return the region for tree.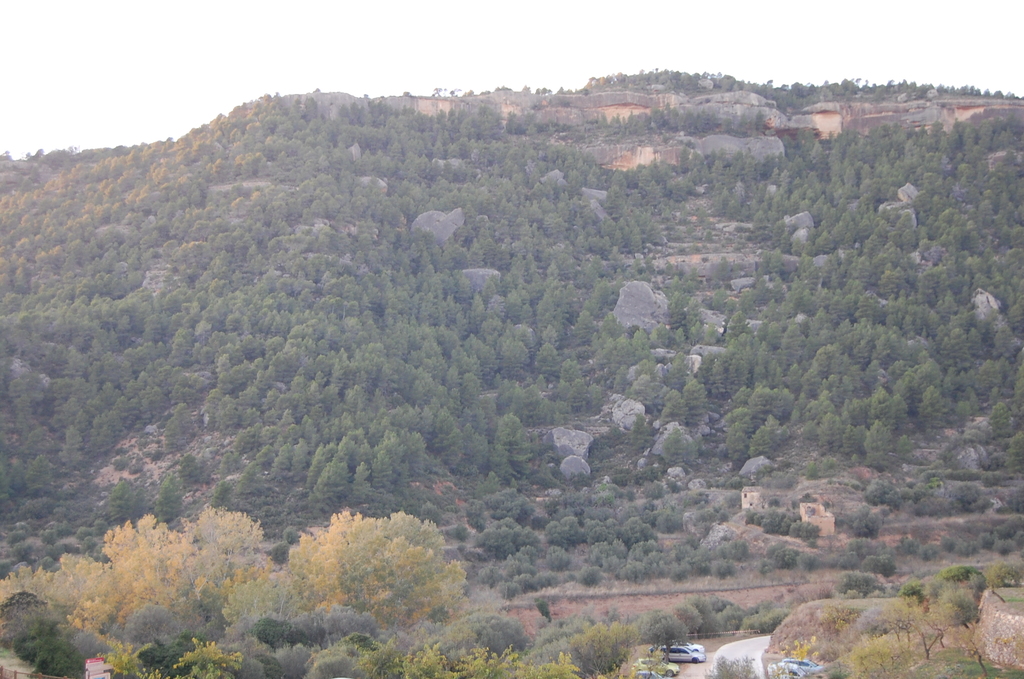
269 503 488 623.
